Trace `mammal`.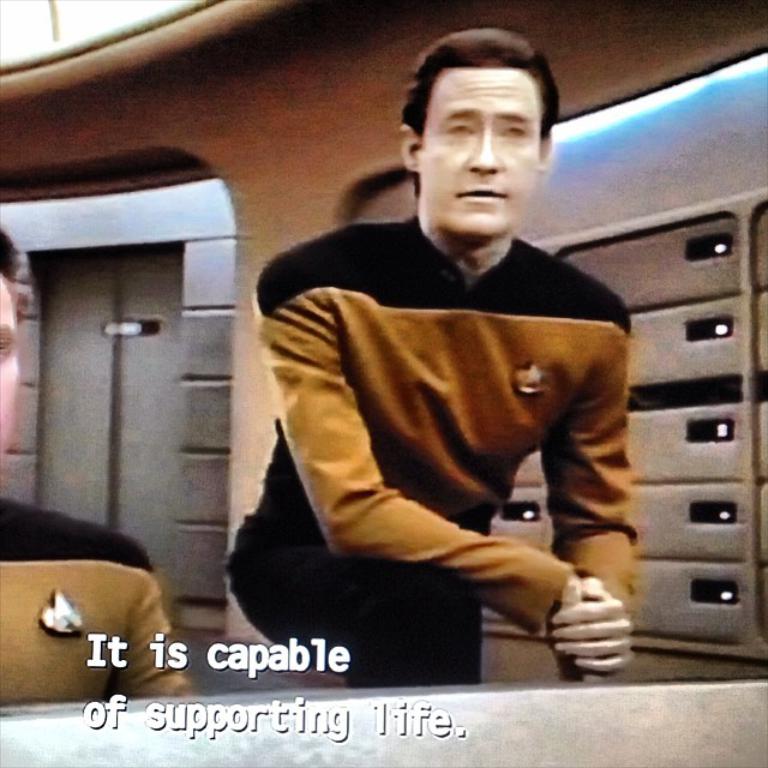
Traced to {"left": 242, "top": 74, "right": 694, "bottom": 689}.
